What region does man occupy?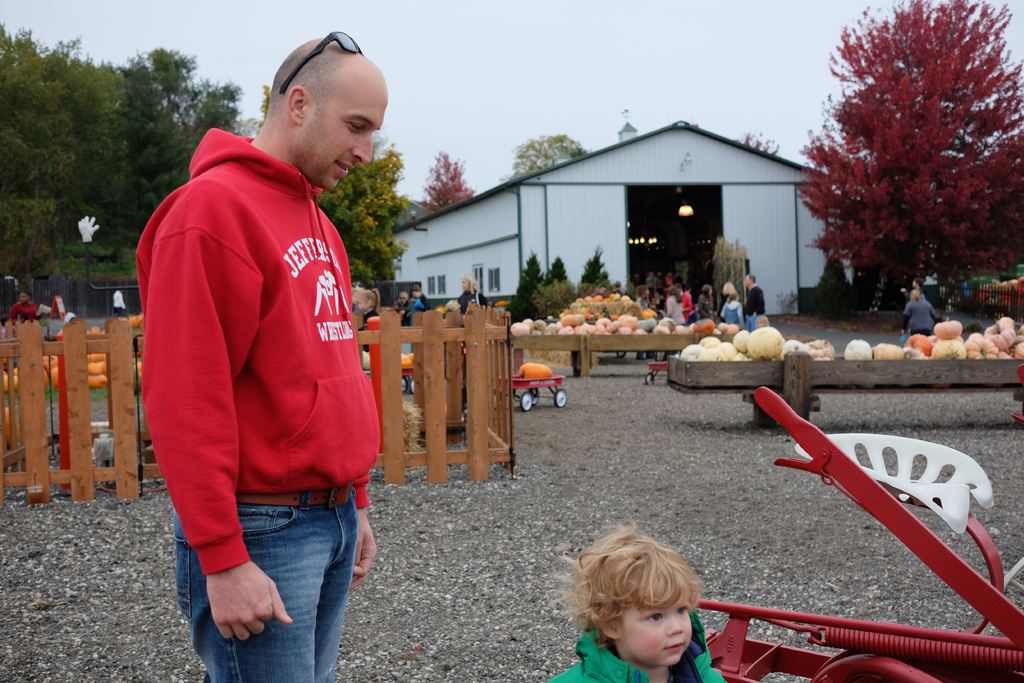
906/279/926/314.
